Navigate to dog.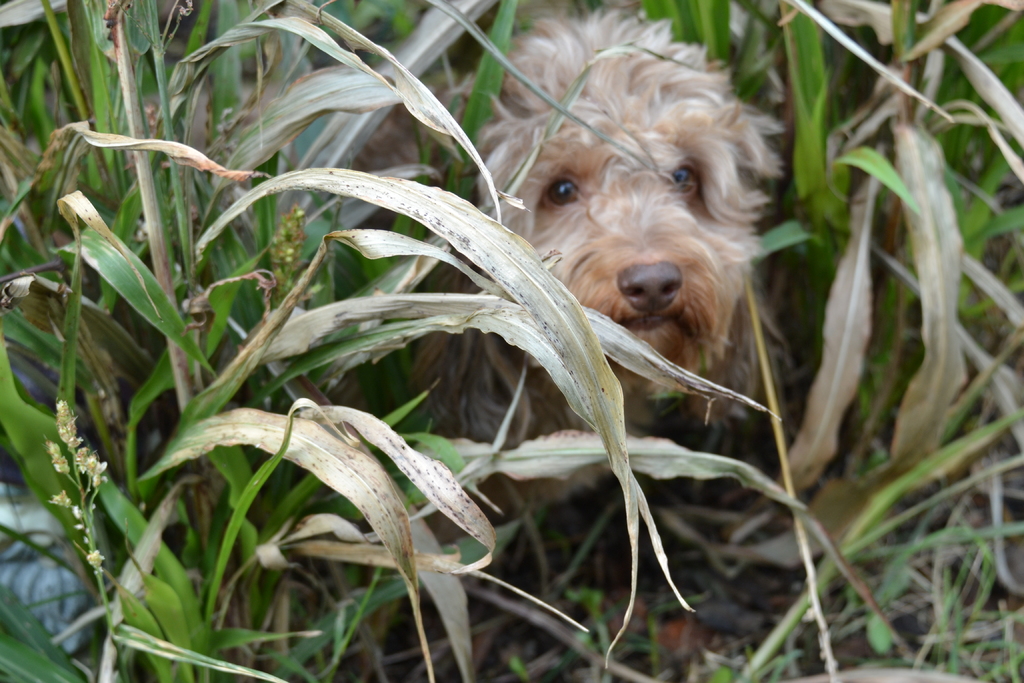
Navigation target: [24,0,785,536].
